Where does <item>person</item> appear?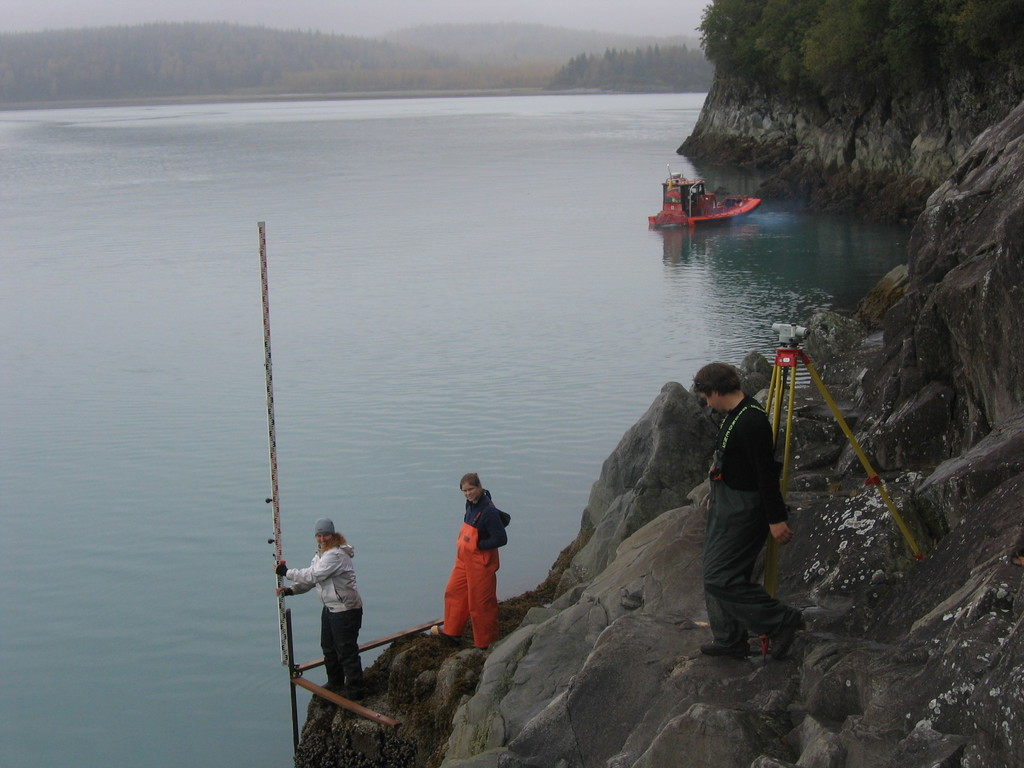
Appears at left=428, top=472, right=511, bottom=654.
